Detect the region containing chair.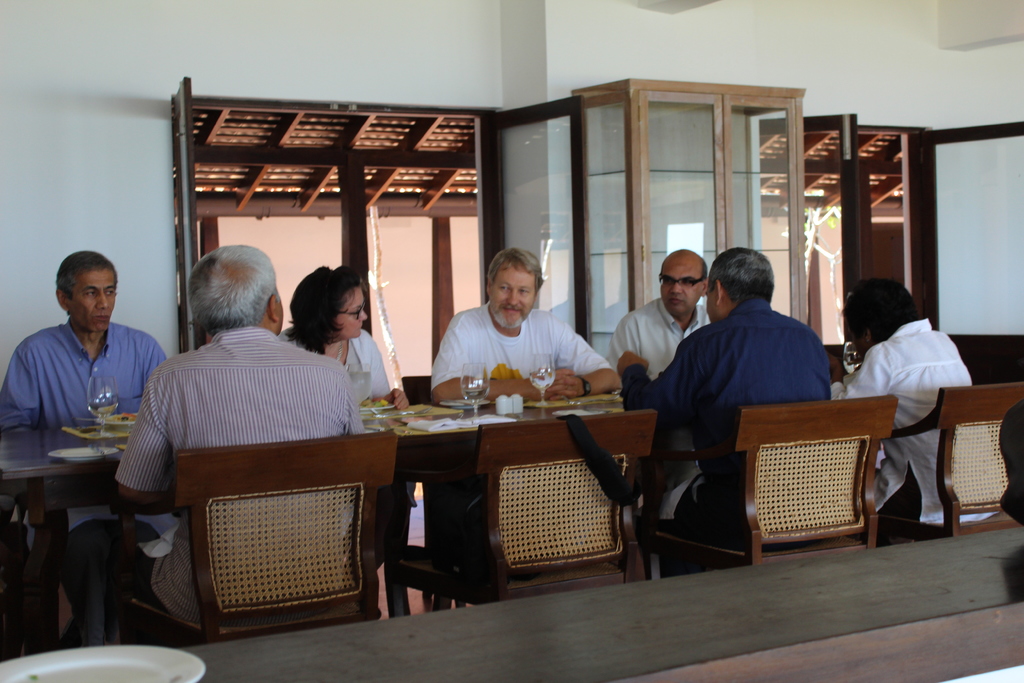
[x1=879, y1=381, x2=1023, y2=536].
